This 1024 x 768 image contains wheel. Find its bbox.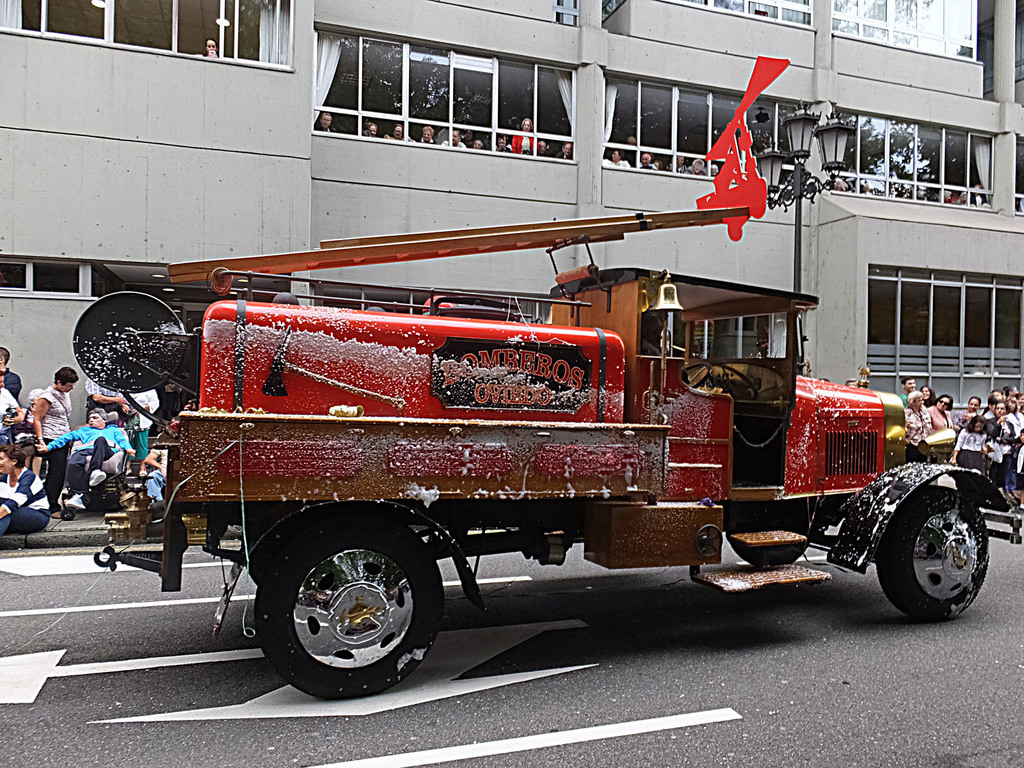
<box>262,544,442,678</box>.
